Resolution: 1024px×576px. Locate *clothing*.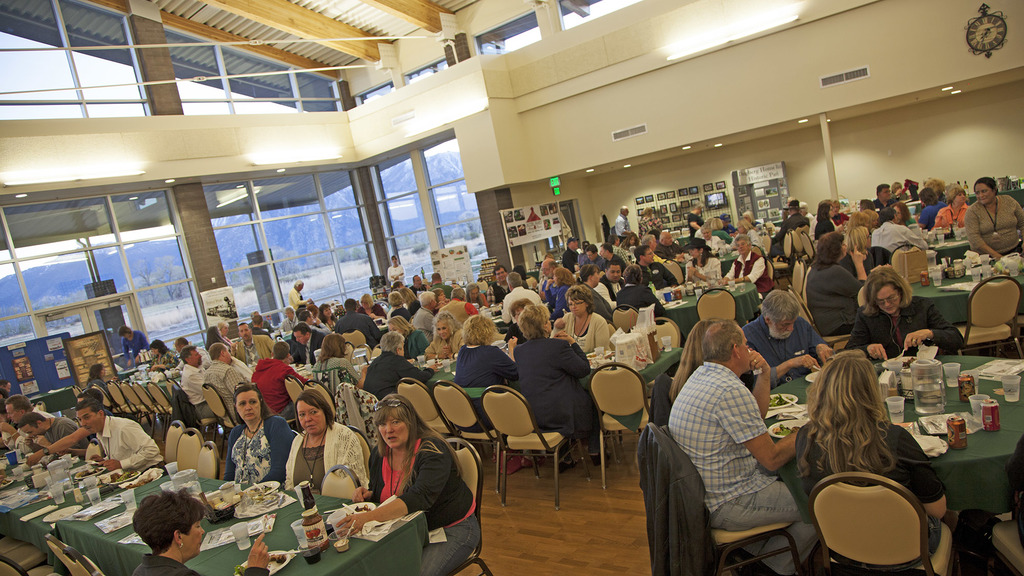
BBox(813, 214, 834, 239).
